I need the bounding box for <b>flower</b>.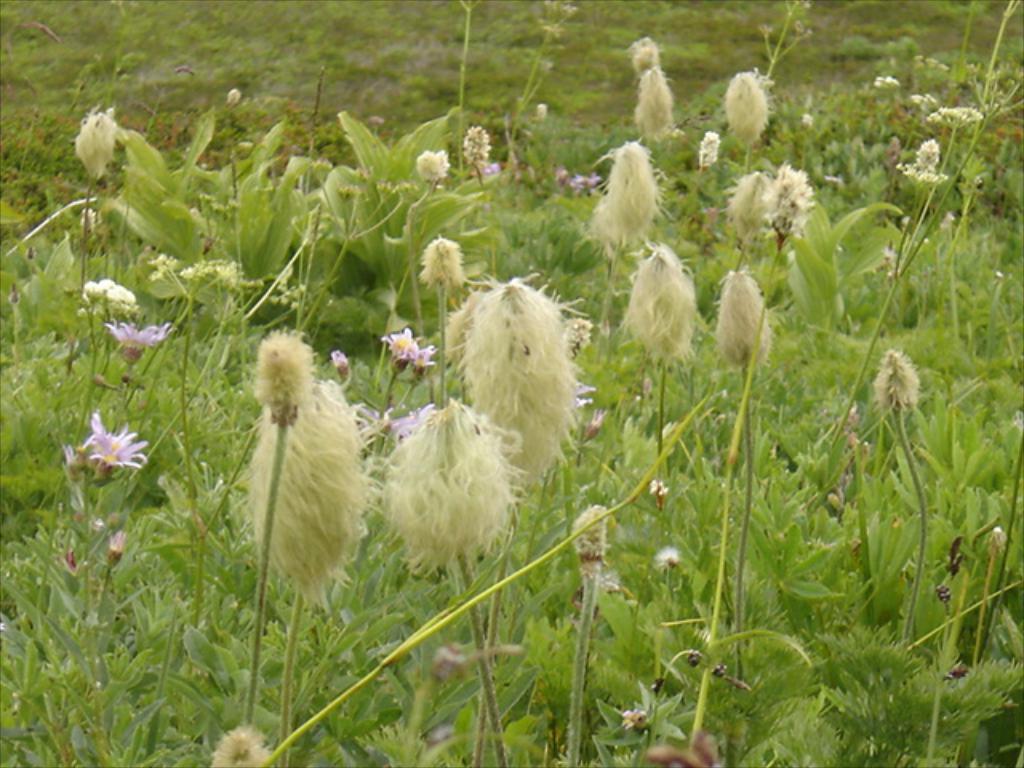
Here it is: (464,157,502,174).
